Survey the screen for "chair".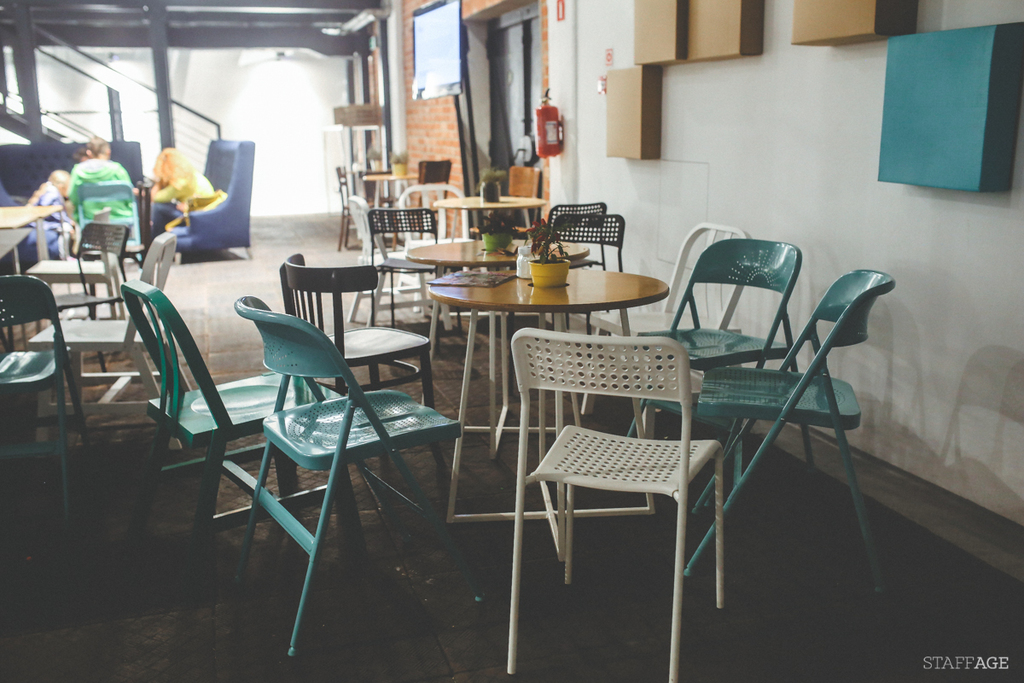
Survey found: {"x1": 585, "y1": 220, "x2": 747, "y2": 443}.
